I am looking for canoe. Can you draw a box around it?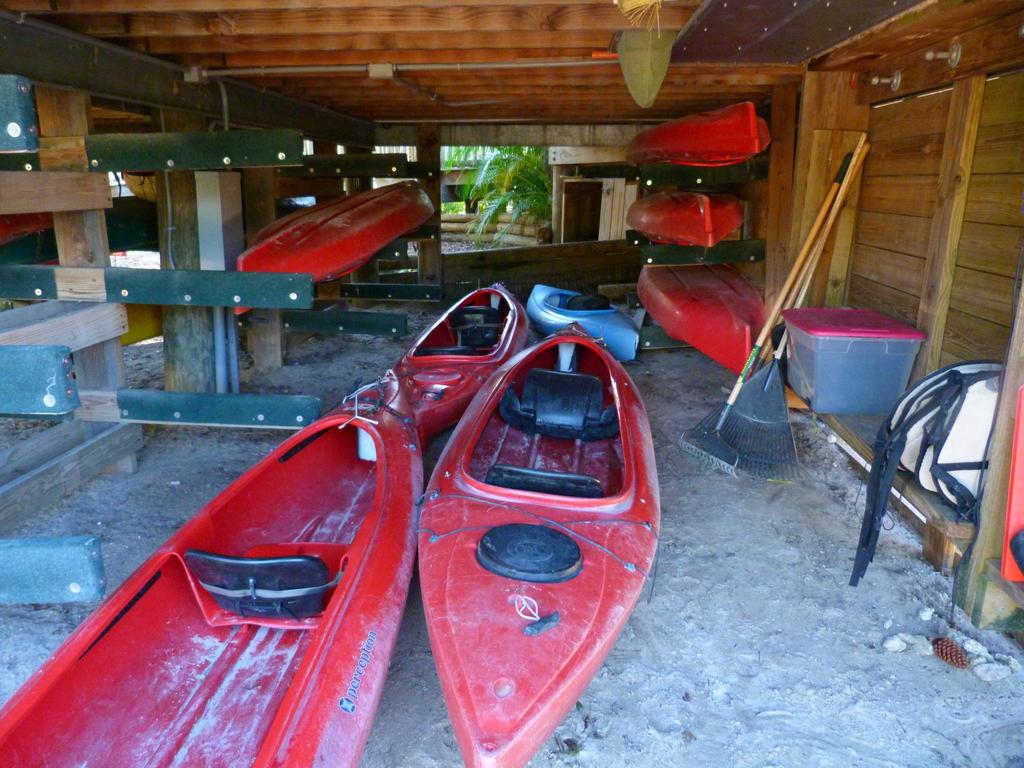
Sure, the bounding box is crop(233, 178, 424, 322).
